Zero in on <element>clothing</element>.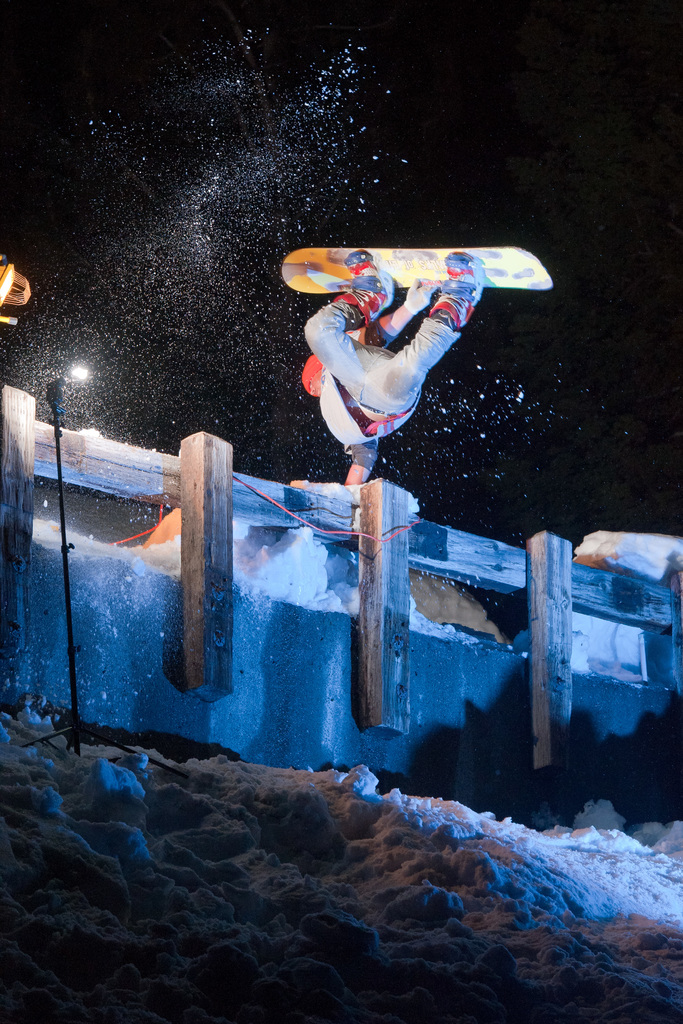
Zeroed in: detection(306, 294, 459, 476).
